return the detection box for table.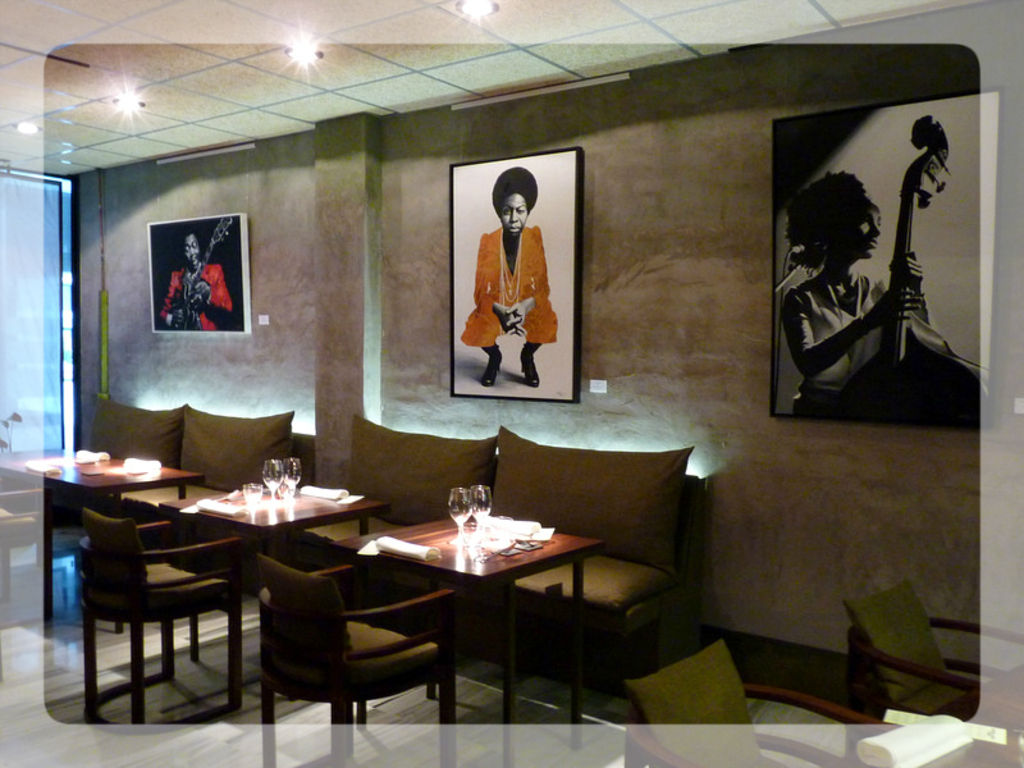
box(157, 475, 385, 712).
